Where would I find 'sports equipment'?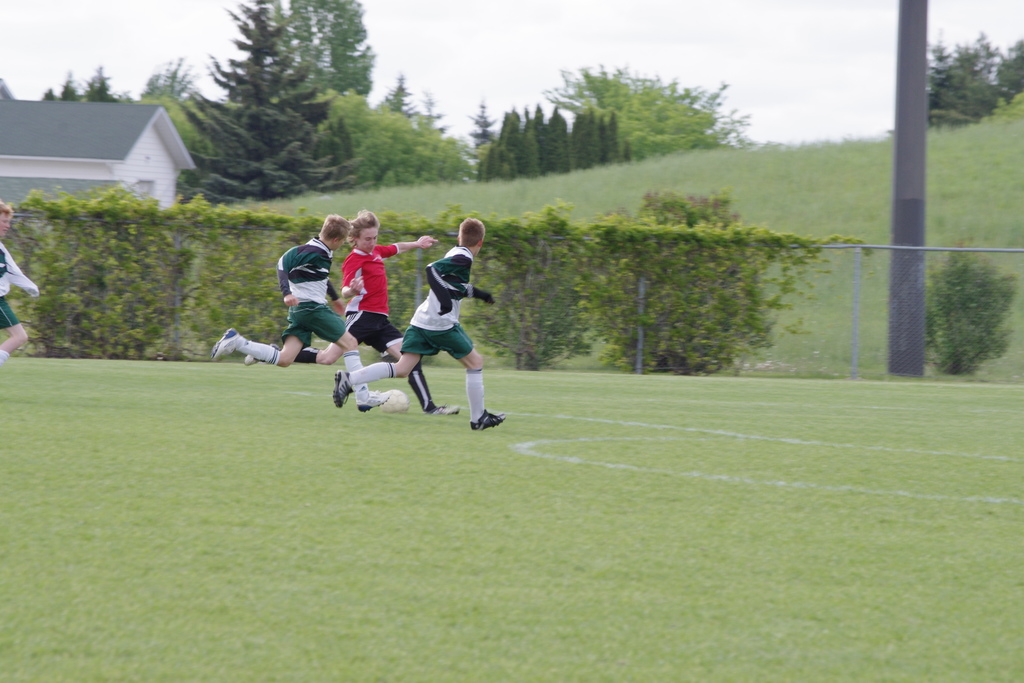
At (431, 407, 460, 415).
